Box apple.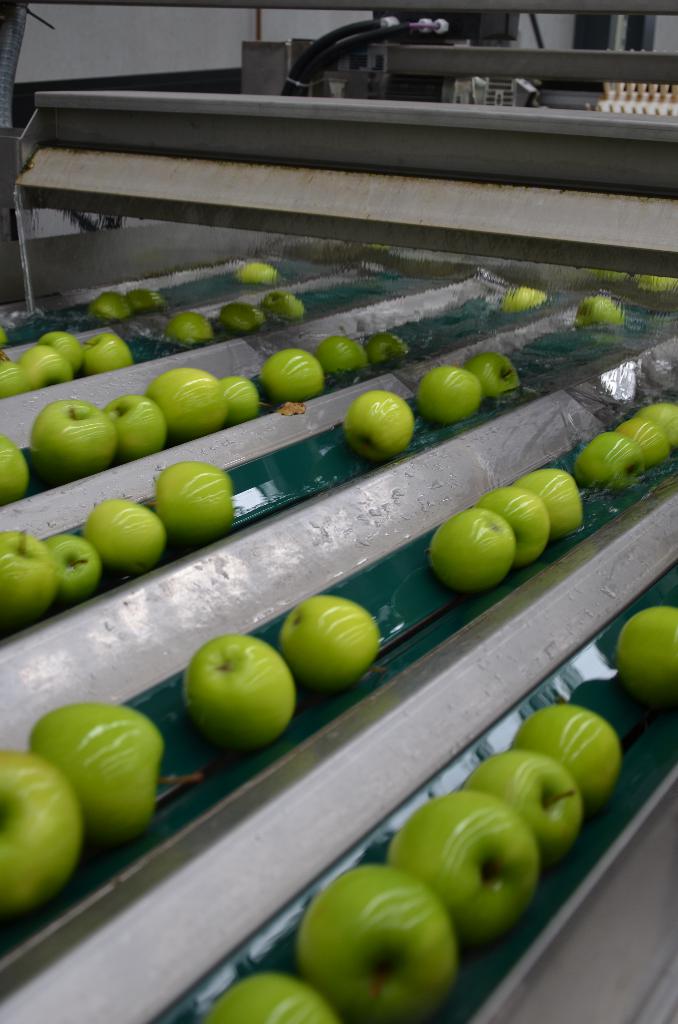
x1=461, y1=751, x2=585, y2=868.
